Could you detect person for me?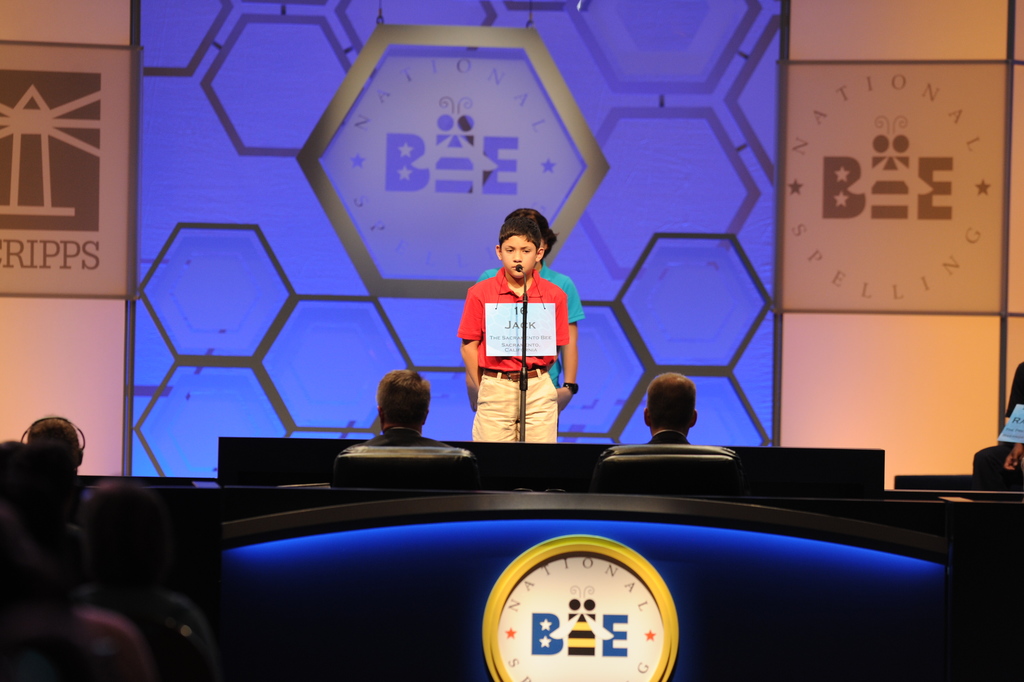
Detection result: [636, 368, 697, 453].
